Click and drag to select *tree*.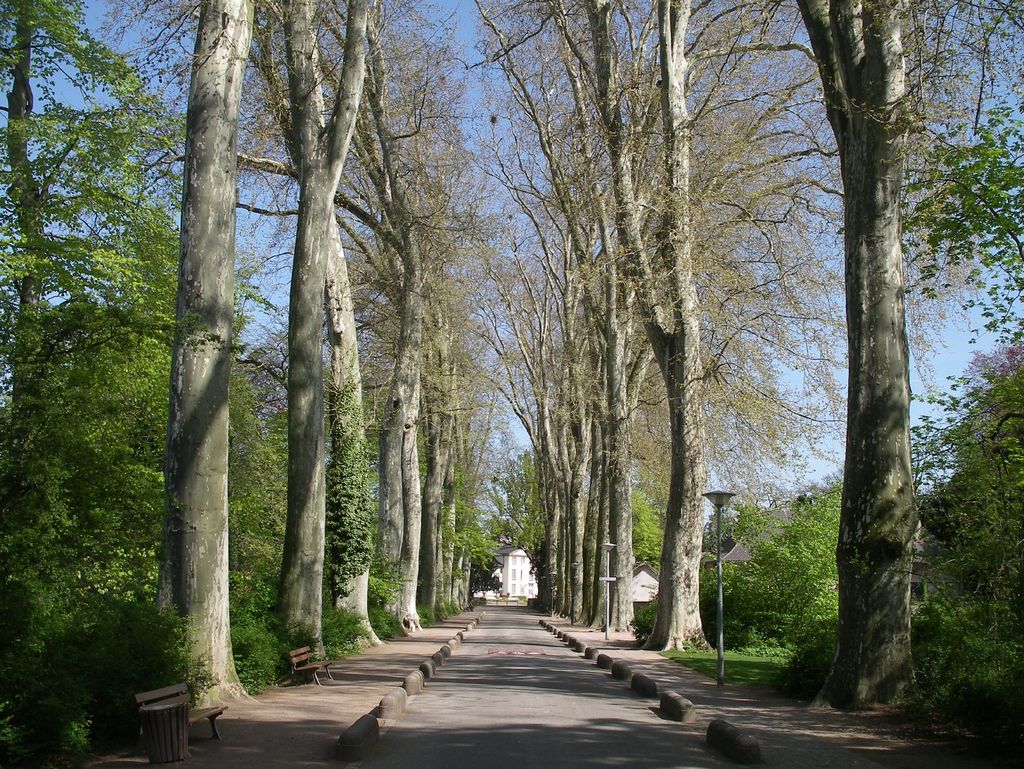
Selection: [895, 0, 1023, 693].
